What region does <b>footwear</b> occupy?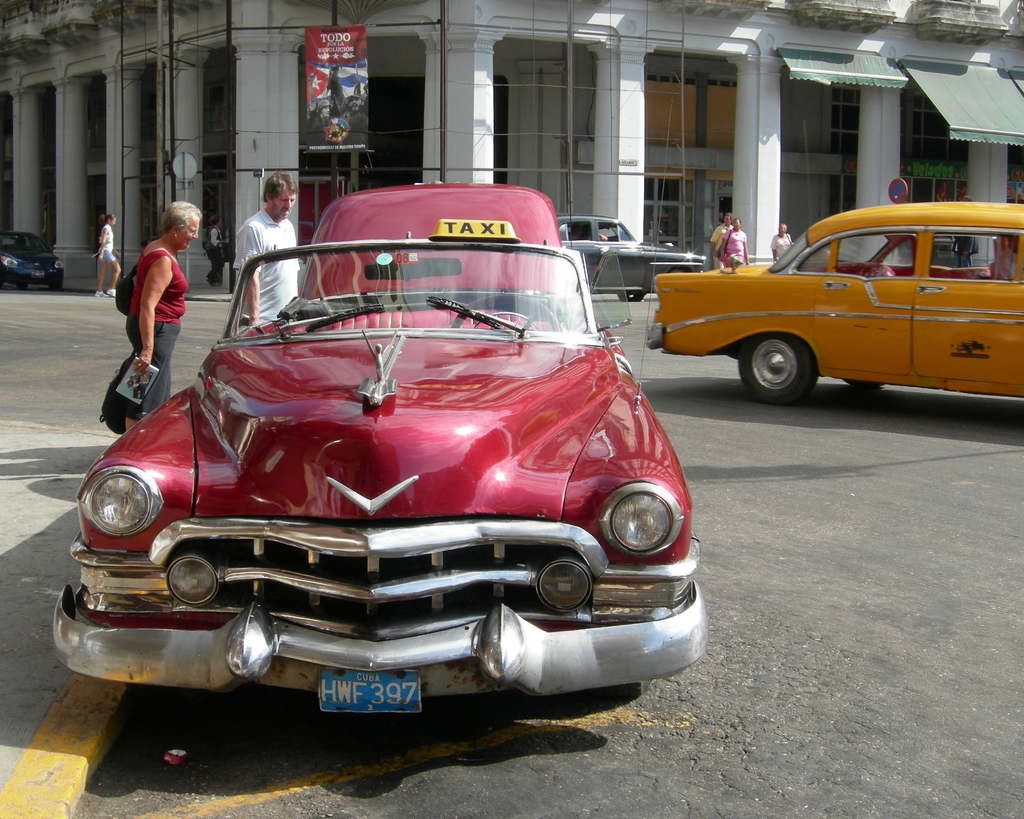
box(211, 281, 218, 285).
